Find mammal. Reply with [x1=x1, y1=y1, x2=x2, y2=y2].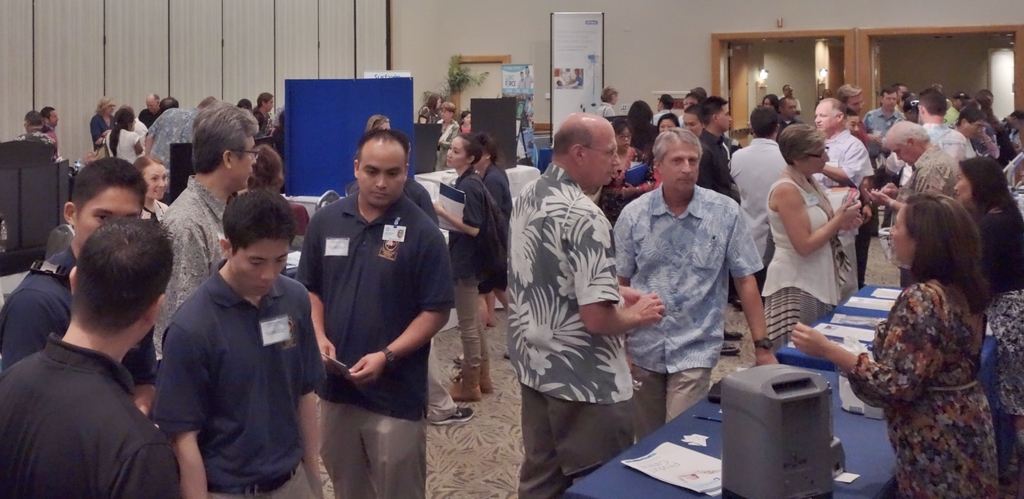
[x1=147, y1=92, x2=179, y2=146].
